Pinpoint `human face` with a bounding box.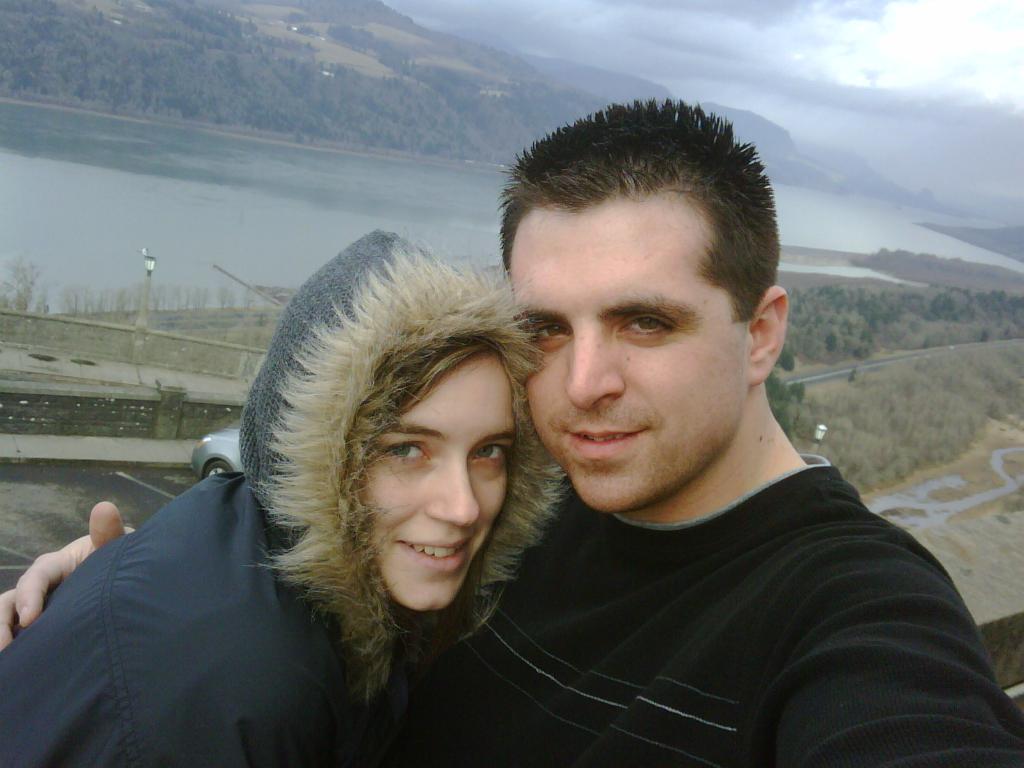
crop(377, 353, 513, 610).
